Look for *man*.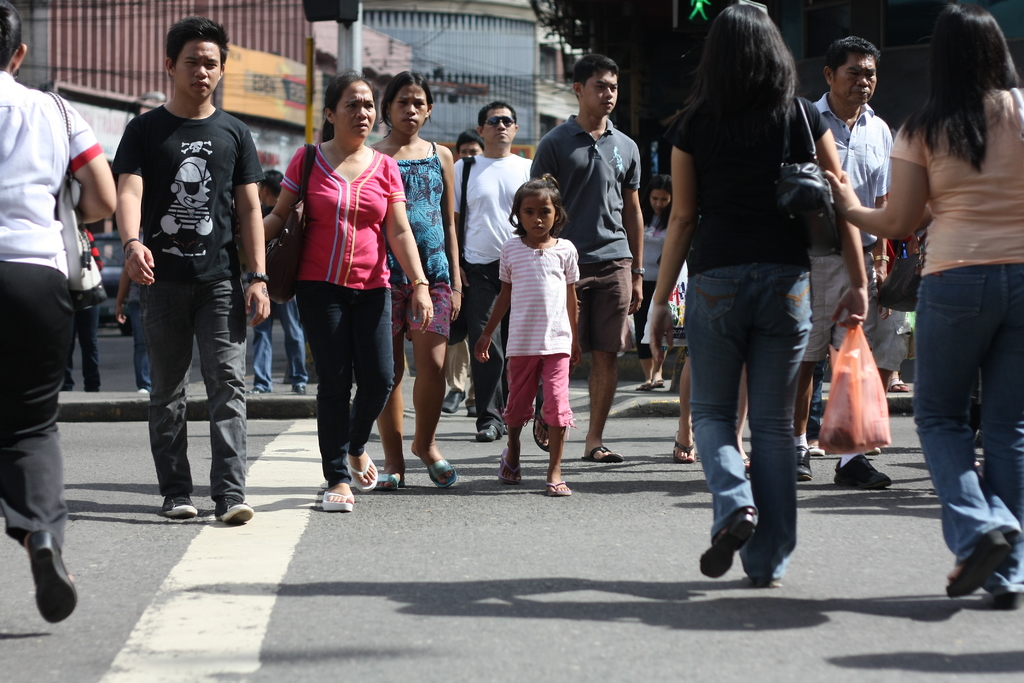
Found: bbox=(792, 37, 893, 484).
